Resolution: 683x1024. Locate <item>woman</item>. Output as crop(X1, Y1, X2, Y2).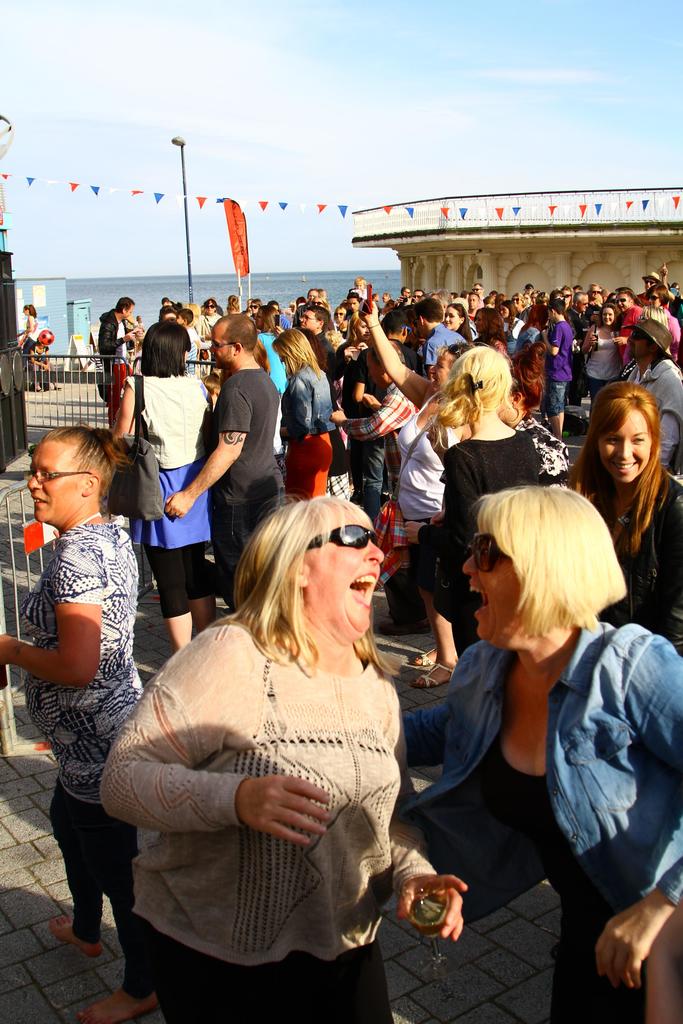
crop(440, 298, 472, 338).
